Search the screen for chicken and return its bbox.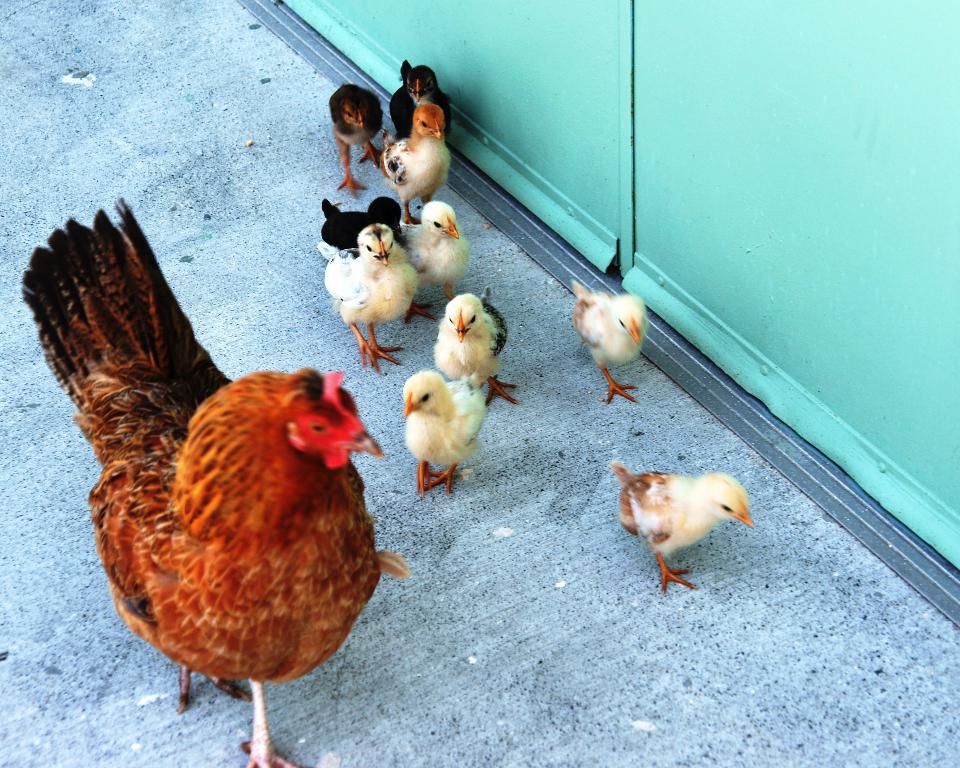
Found: (x1=22, y1=197, x2=409, y2=767).
